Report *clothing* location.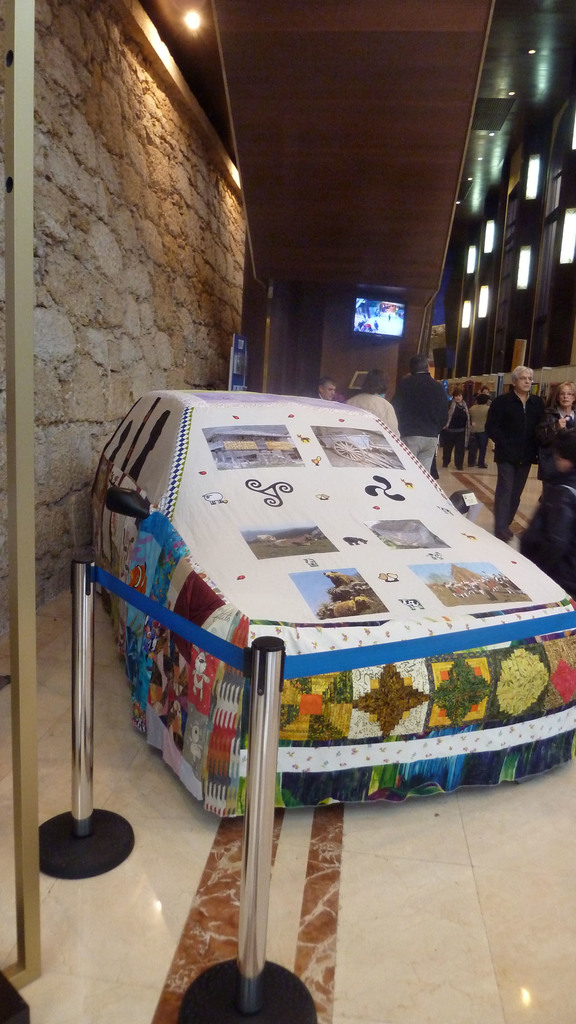
Report: [476, 389, 551, 536].
